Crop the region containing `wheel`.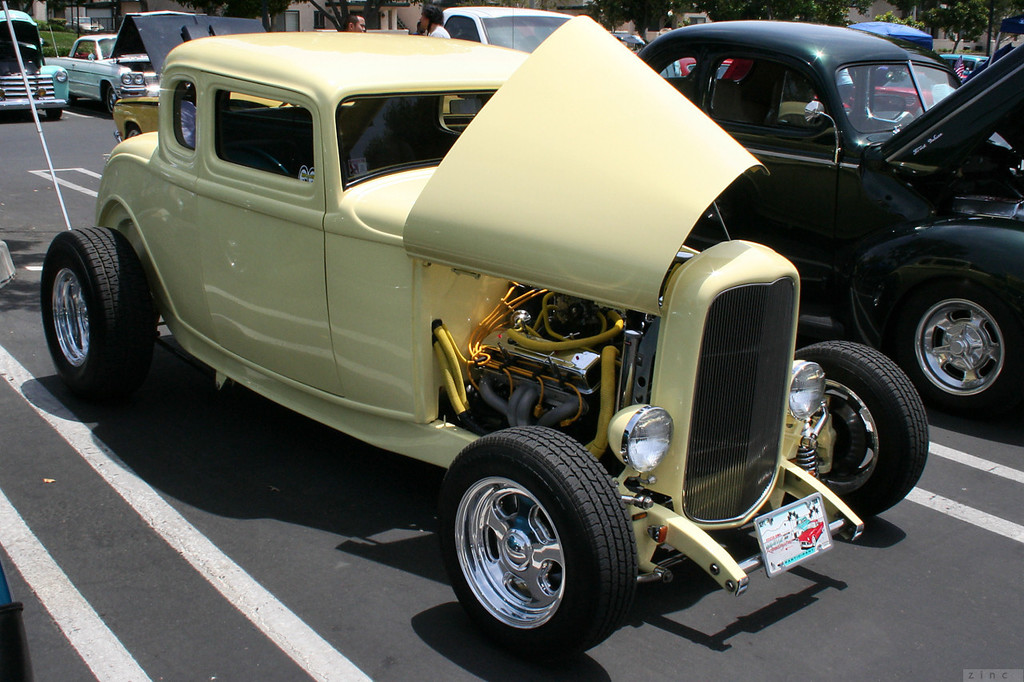
Crop region: [103,87,119,111].
